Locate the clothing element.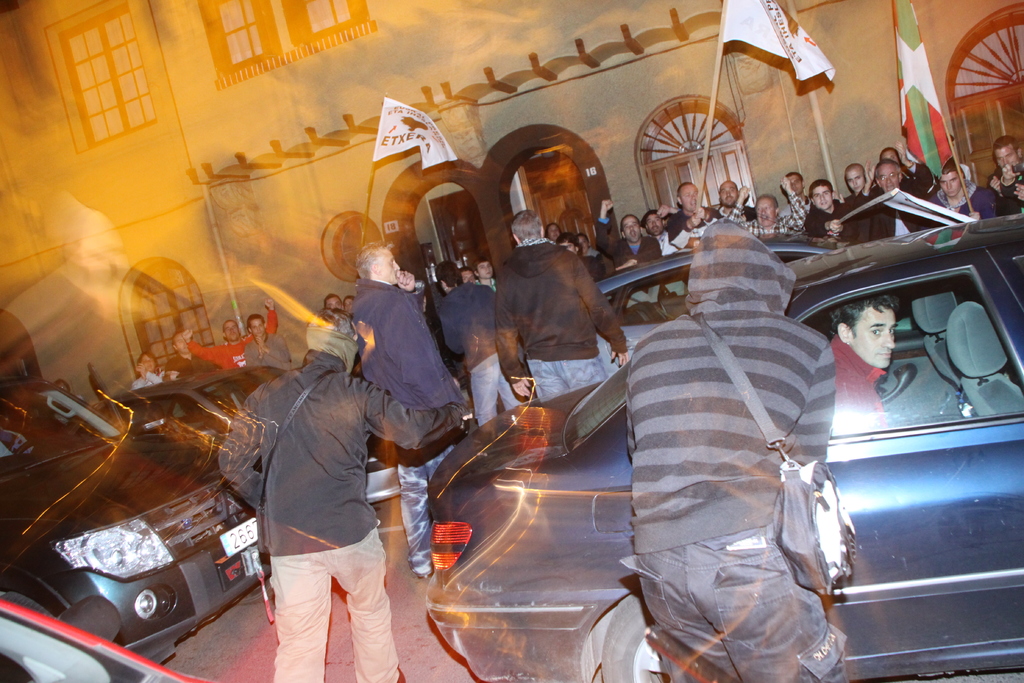
Element bbox: {"x1": 428, "y1": 265, "x2": 528, "y2": 431}.
